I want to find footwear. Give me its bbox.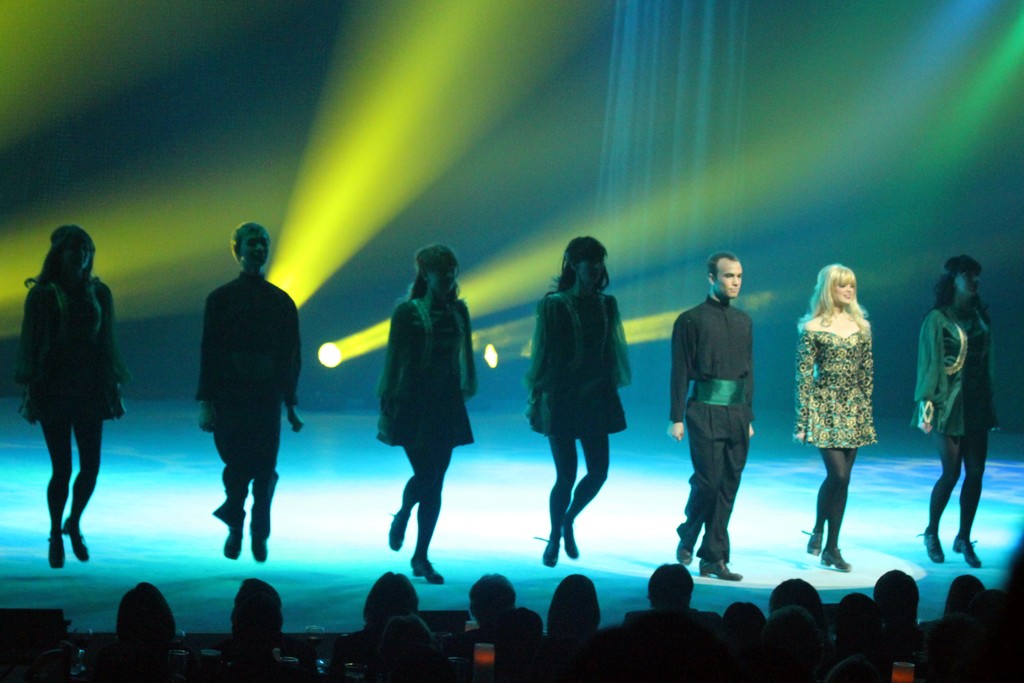
x1=65, y1=515, x2=89, y2=559.
